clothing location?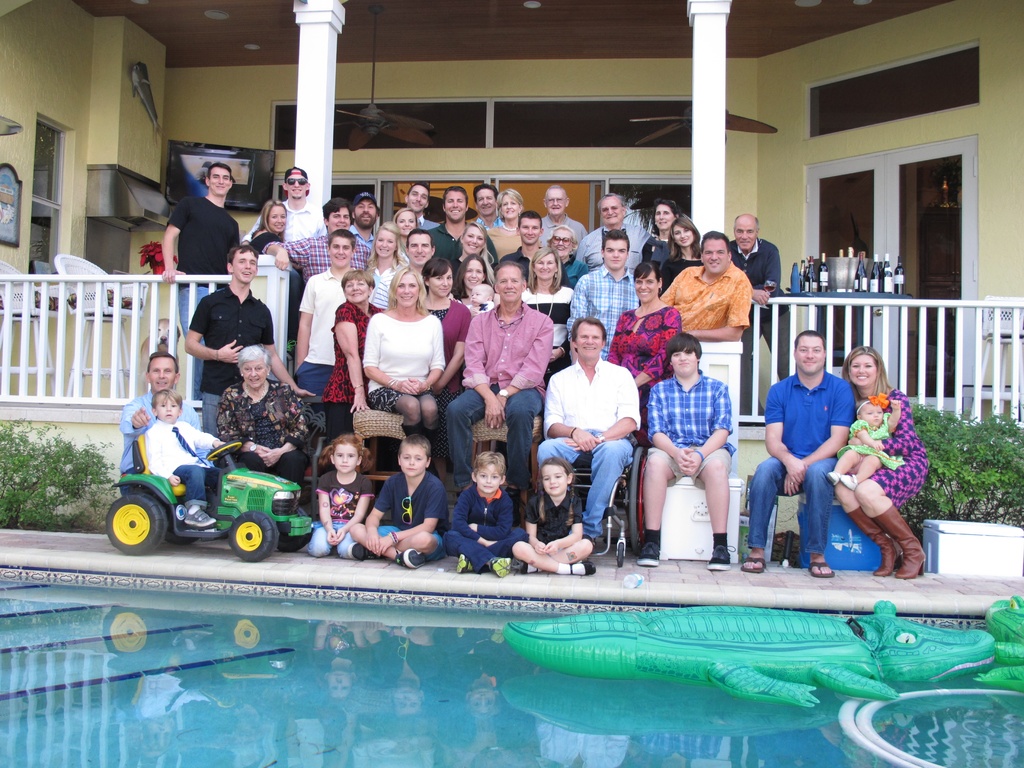
<box>449,305,552,487</box>
